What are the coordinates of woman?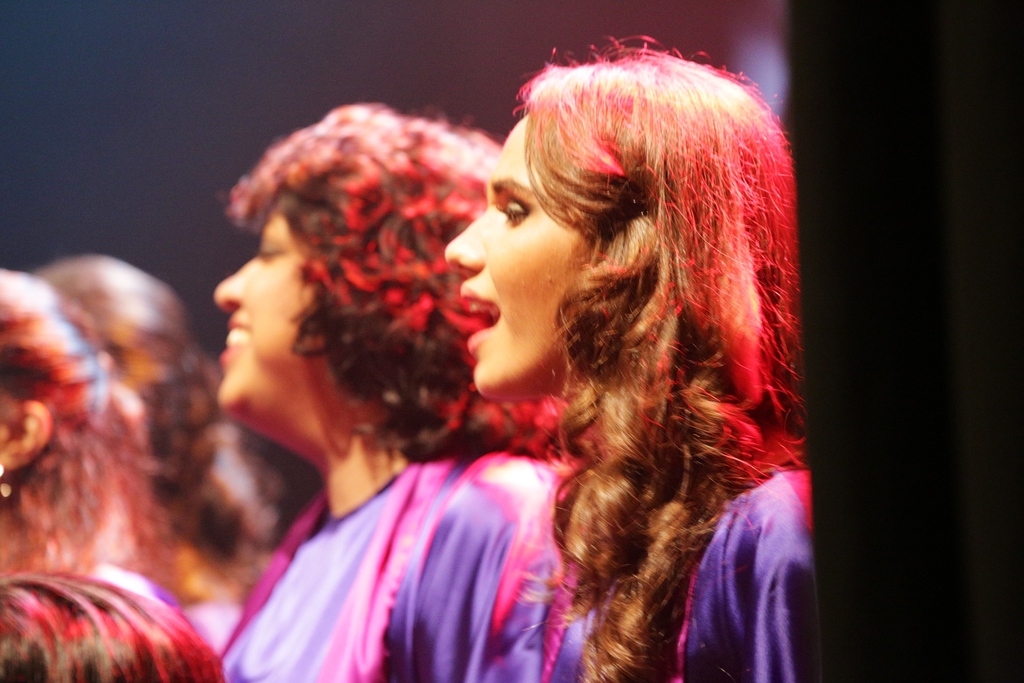
(208, 114, 577, 682).
